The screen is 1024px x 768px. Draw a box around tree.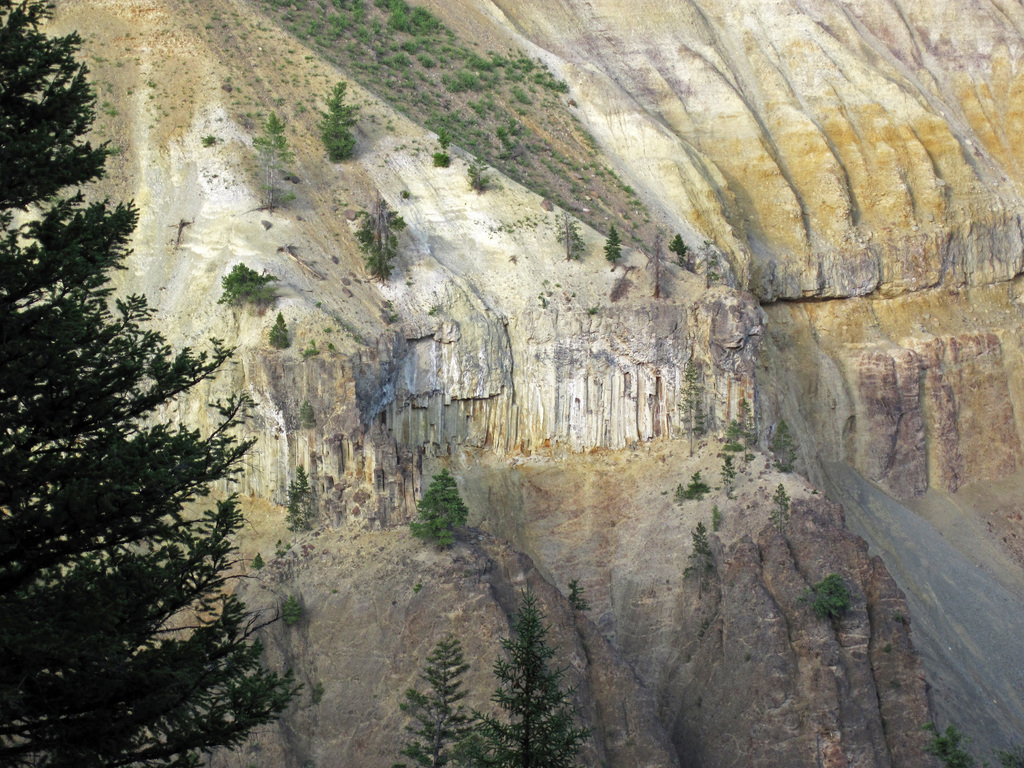
(740, 393, 759, 461).
